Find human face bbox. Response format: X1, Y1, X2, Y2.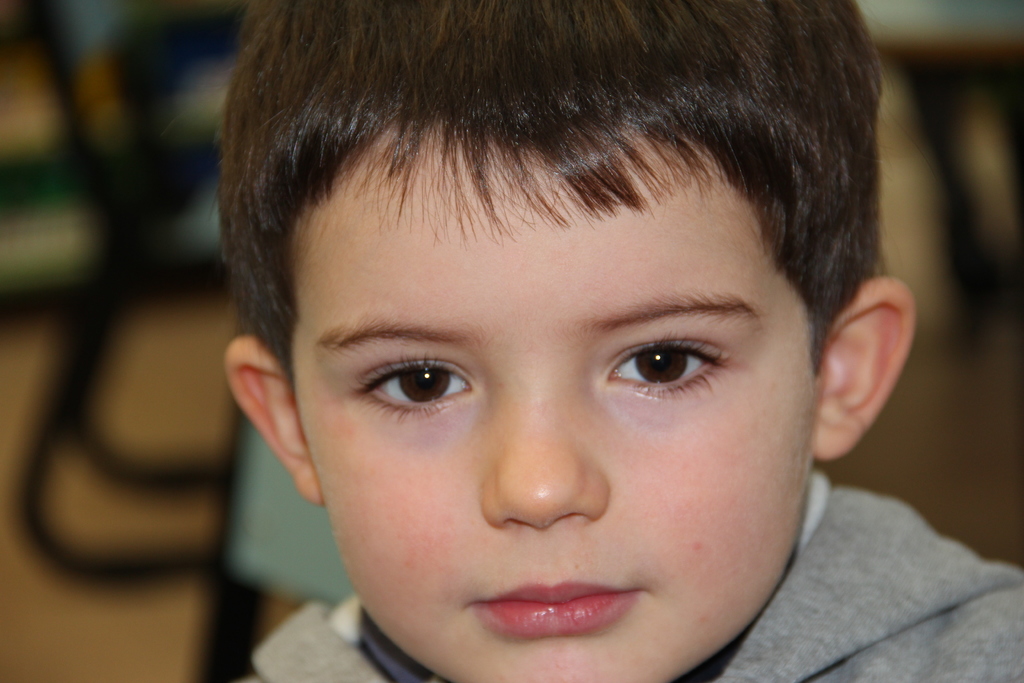
292, 147, 815, 682.
